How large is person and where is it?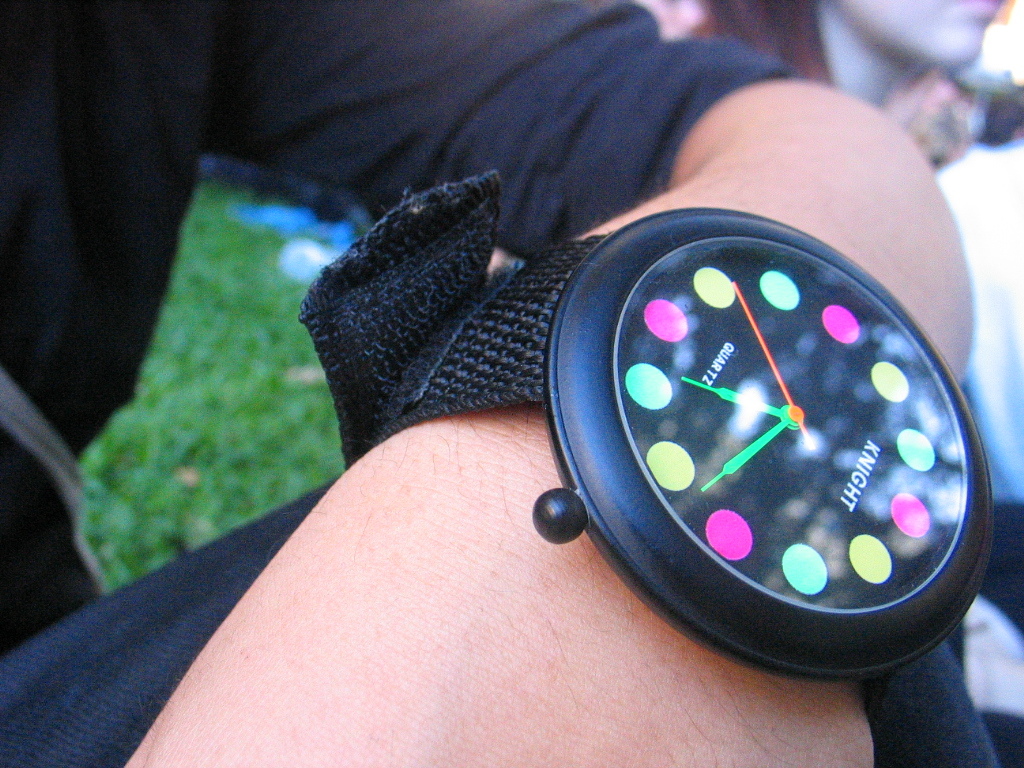
Bounding box: x1=0 y1=0 x2=999 y2=767.
